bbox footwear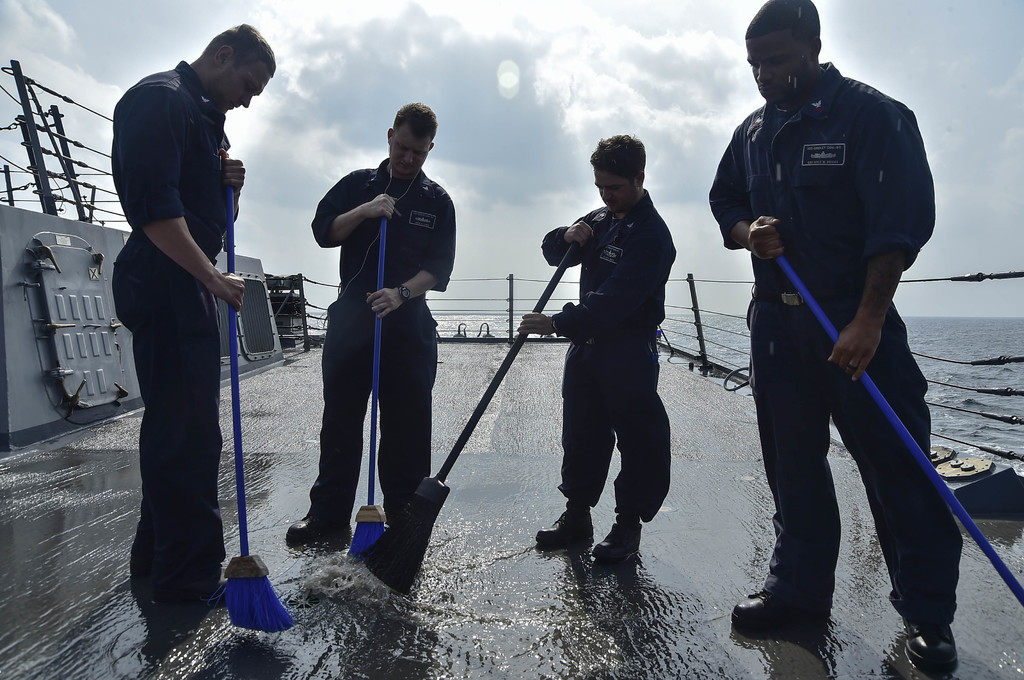
Rect(282, 486, 358, 550)
